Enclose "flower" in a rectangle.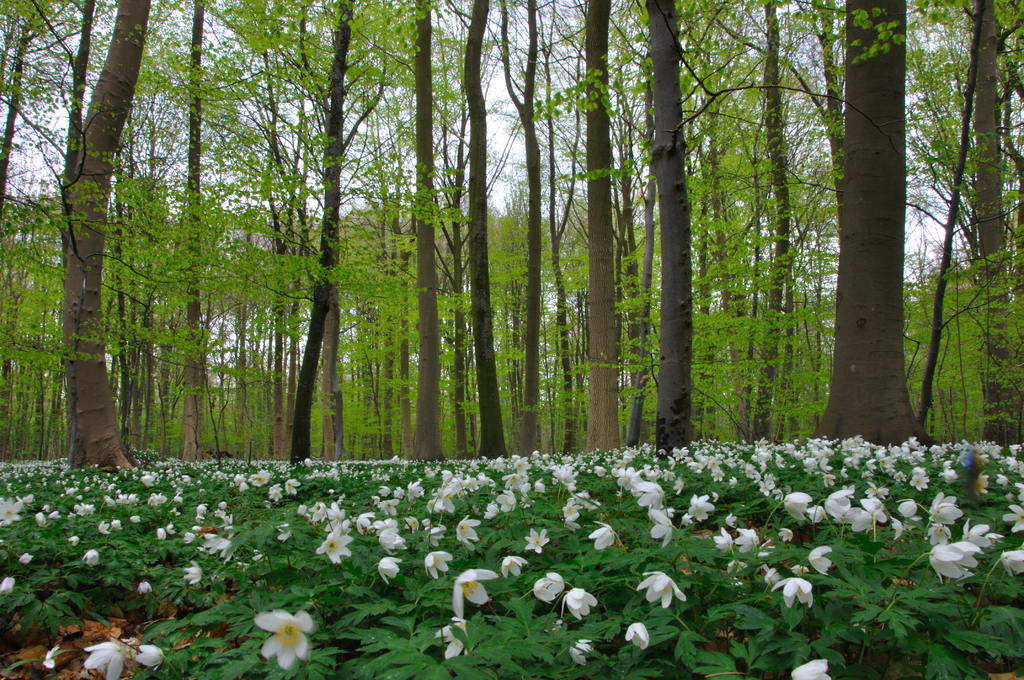
left=927, top=485, right=963, bottom=528.
